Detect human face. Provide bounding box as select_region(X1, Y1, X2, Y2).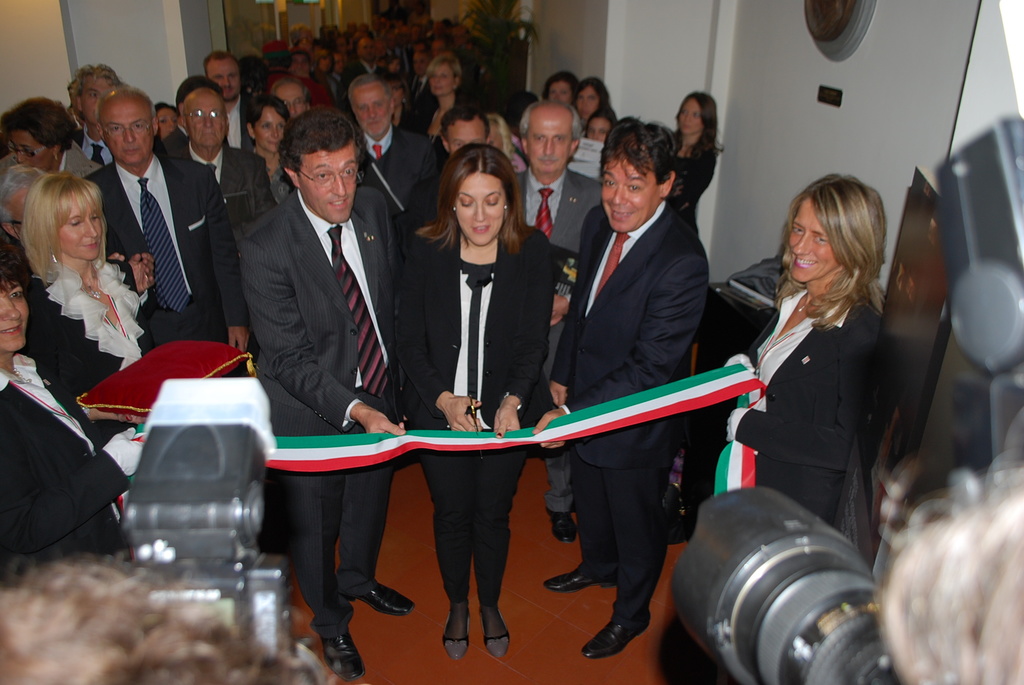
select_region(153, 104, 180, 137).
